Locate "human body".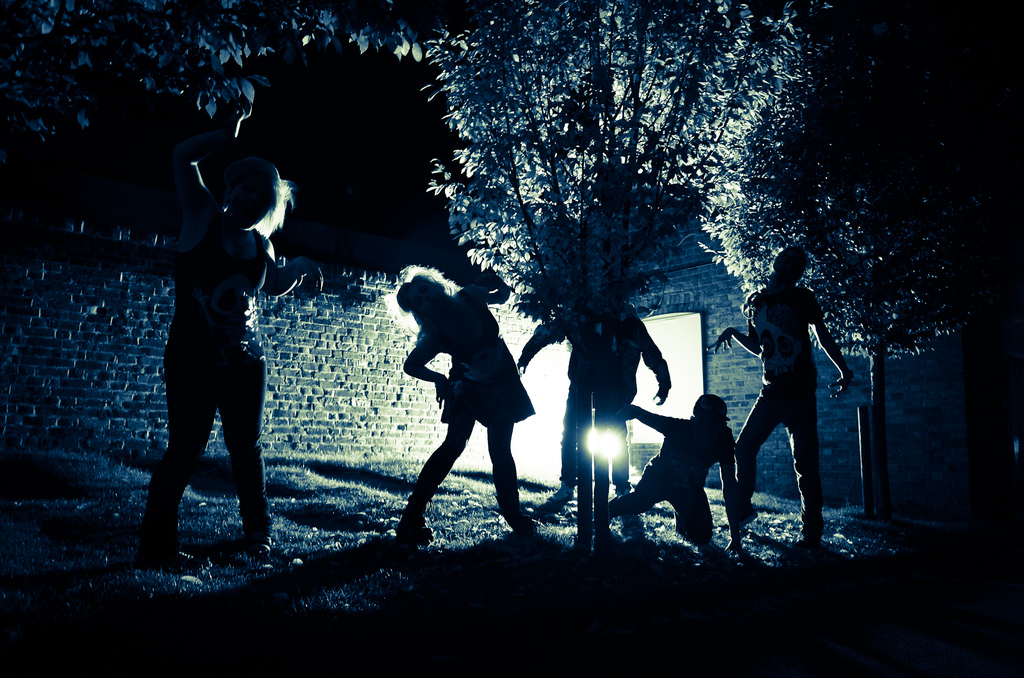
Bounding box: region(394, 268, 540, 542).
